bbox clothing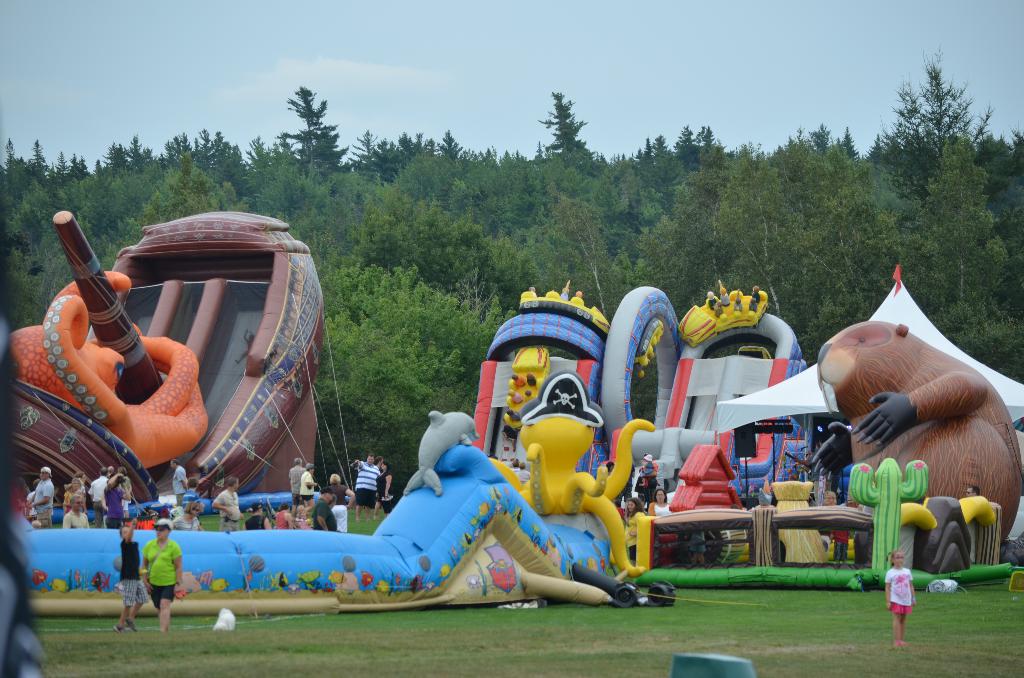
828/529/851/565
